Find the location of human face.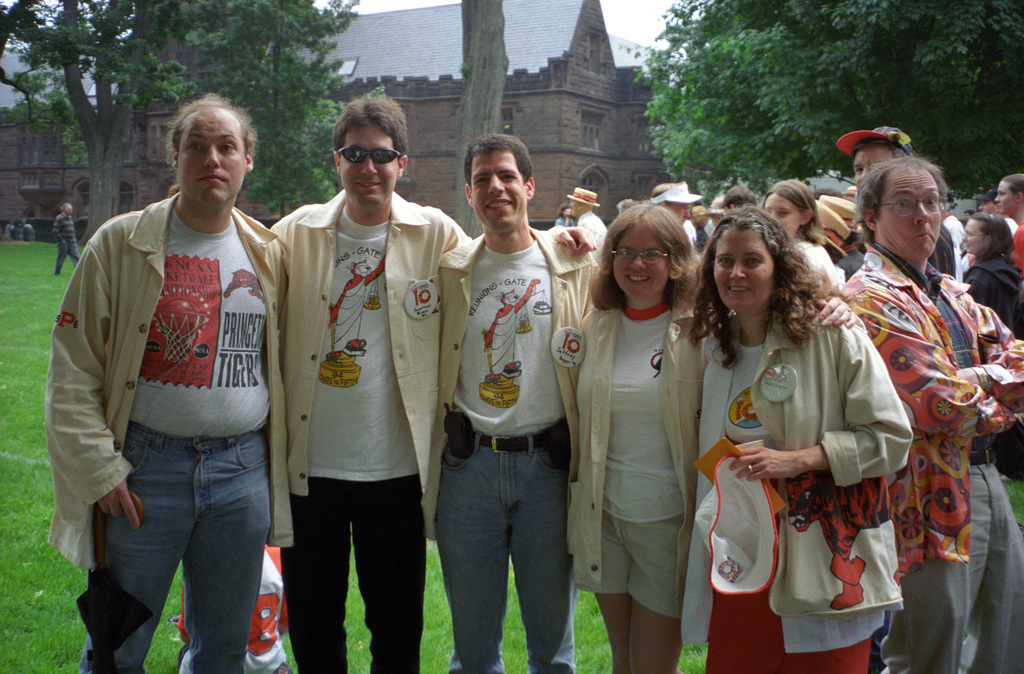
Location: {"left": 710, "top": 231, "right": 772, "bottom": 309}.
